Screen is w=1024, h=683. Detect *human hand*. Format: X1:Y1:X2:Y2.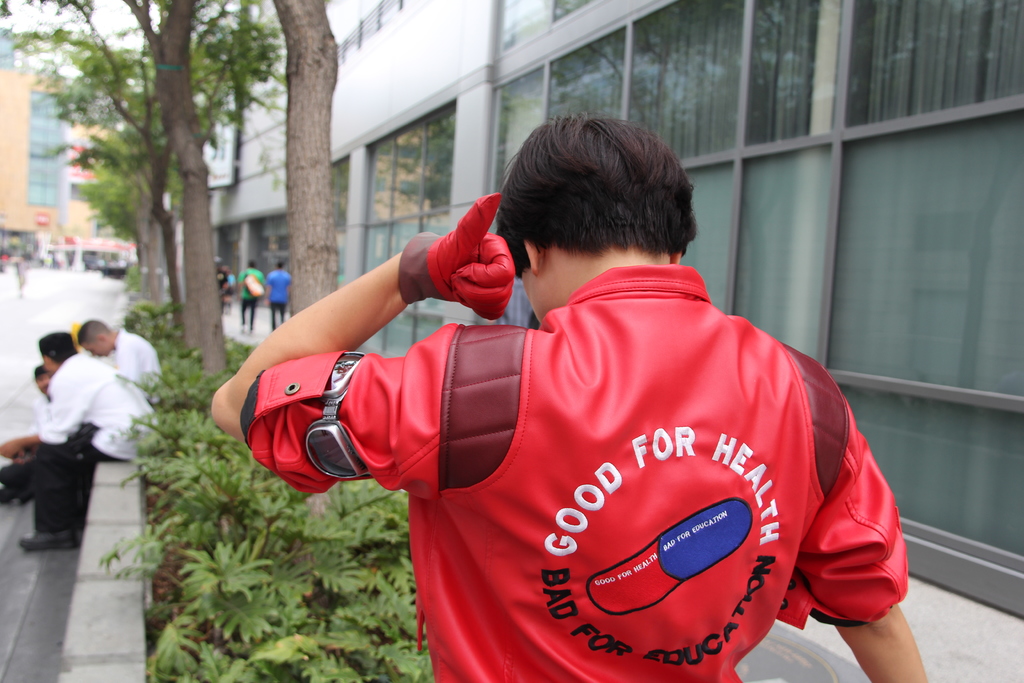
401:188:520:324.
